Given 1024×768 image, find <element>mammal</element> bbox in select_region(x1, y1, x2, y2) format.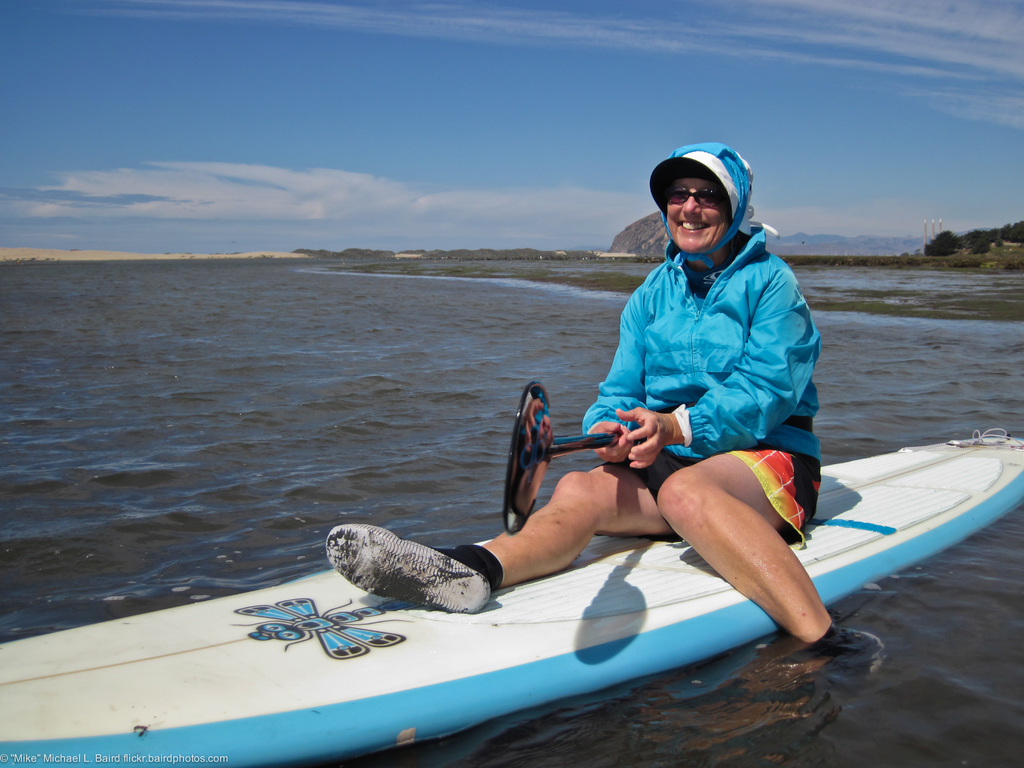
select_region(323, 141, 826, 646).
